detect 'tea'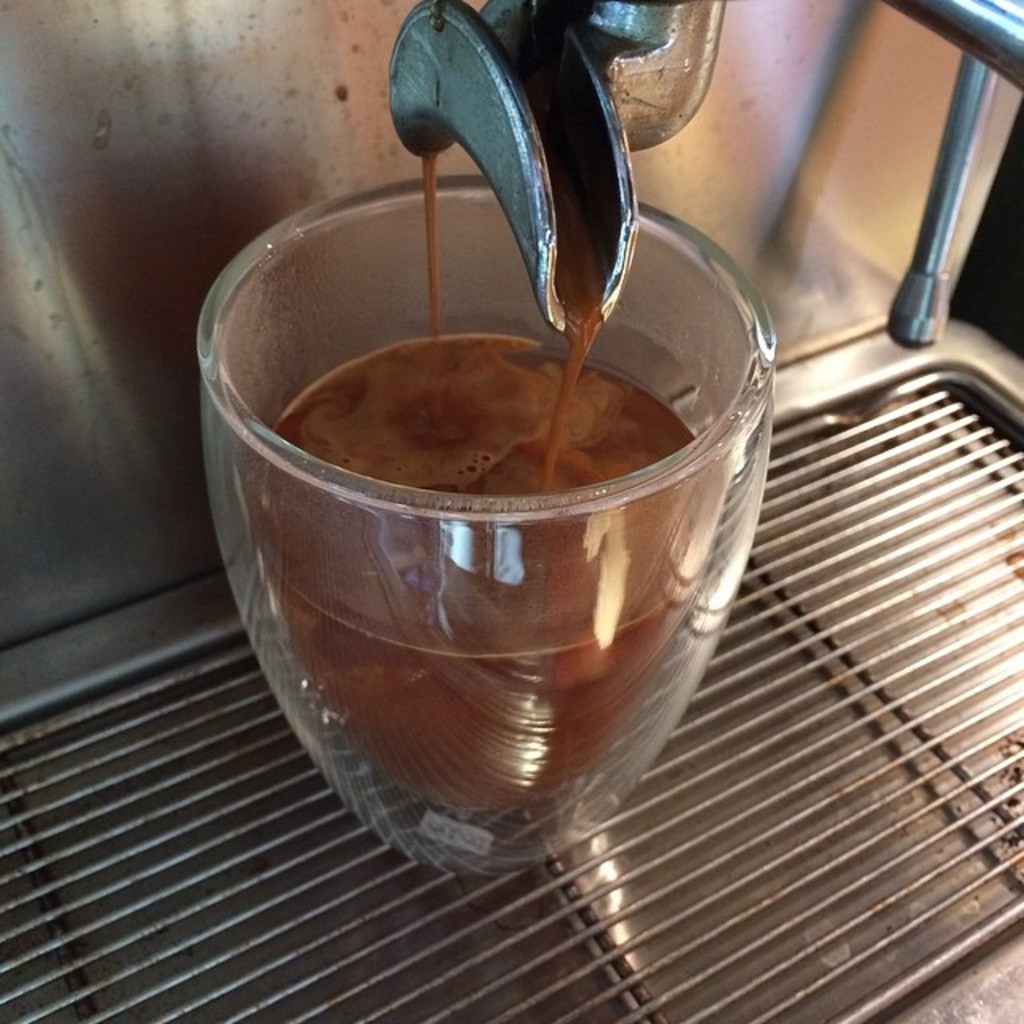
bbox=[272, 315, 699, 818]
